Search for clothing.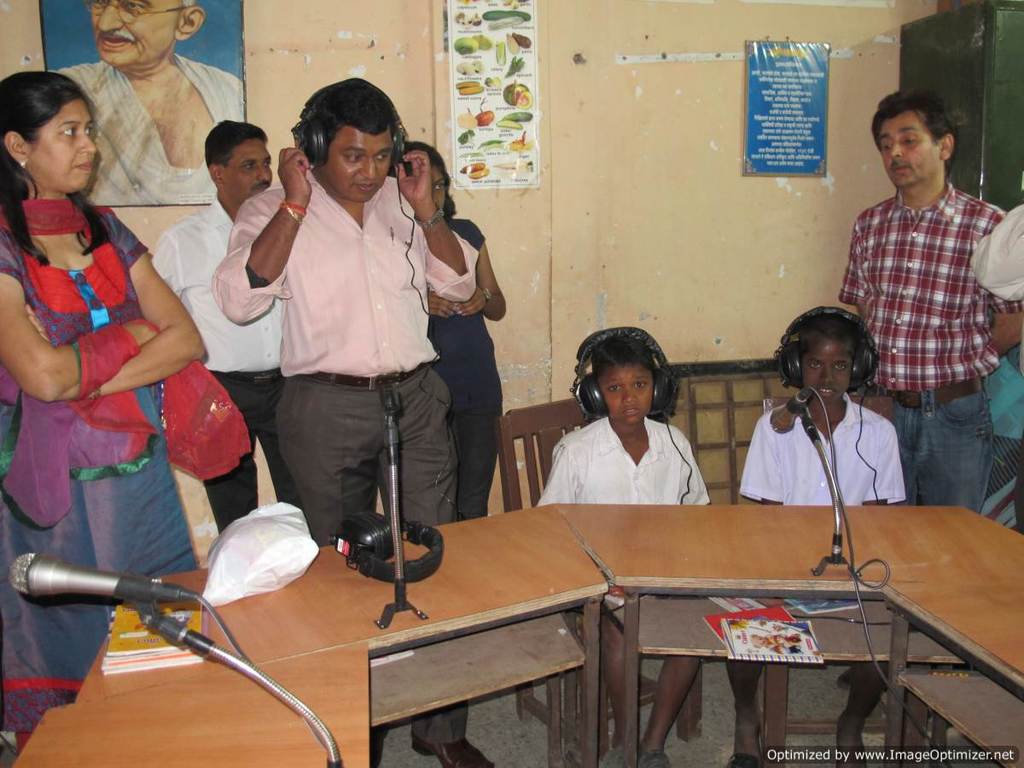
Found at l=428, t=212, r=503, b=517.
